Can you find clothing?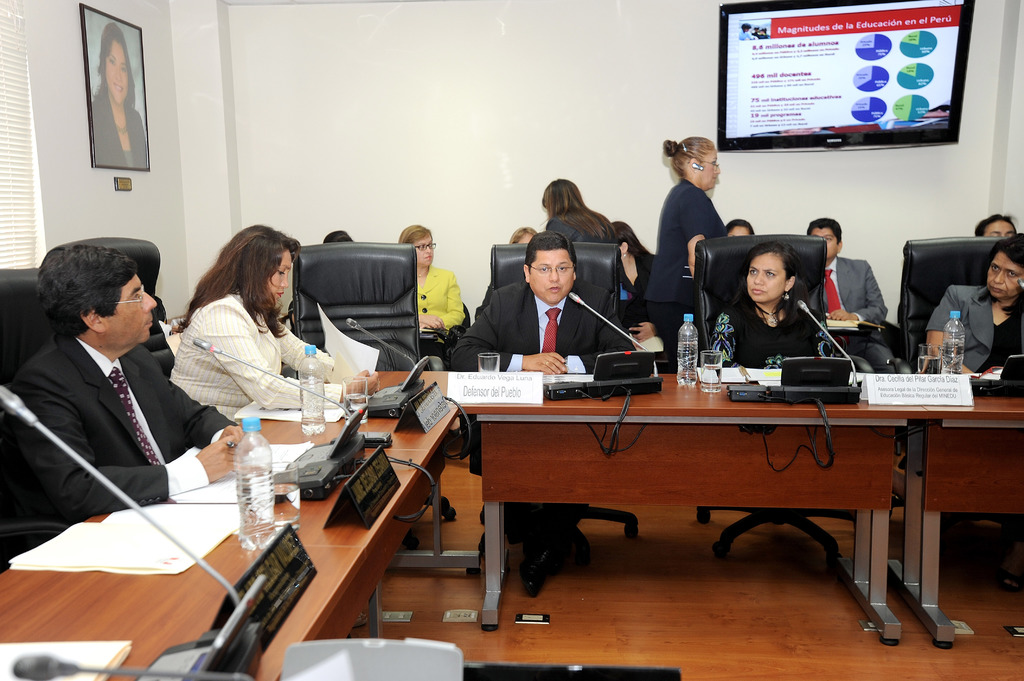
Yes, bounding box: <bbox>598, 251, 691, 345</bbox>.
